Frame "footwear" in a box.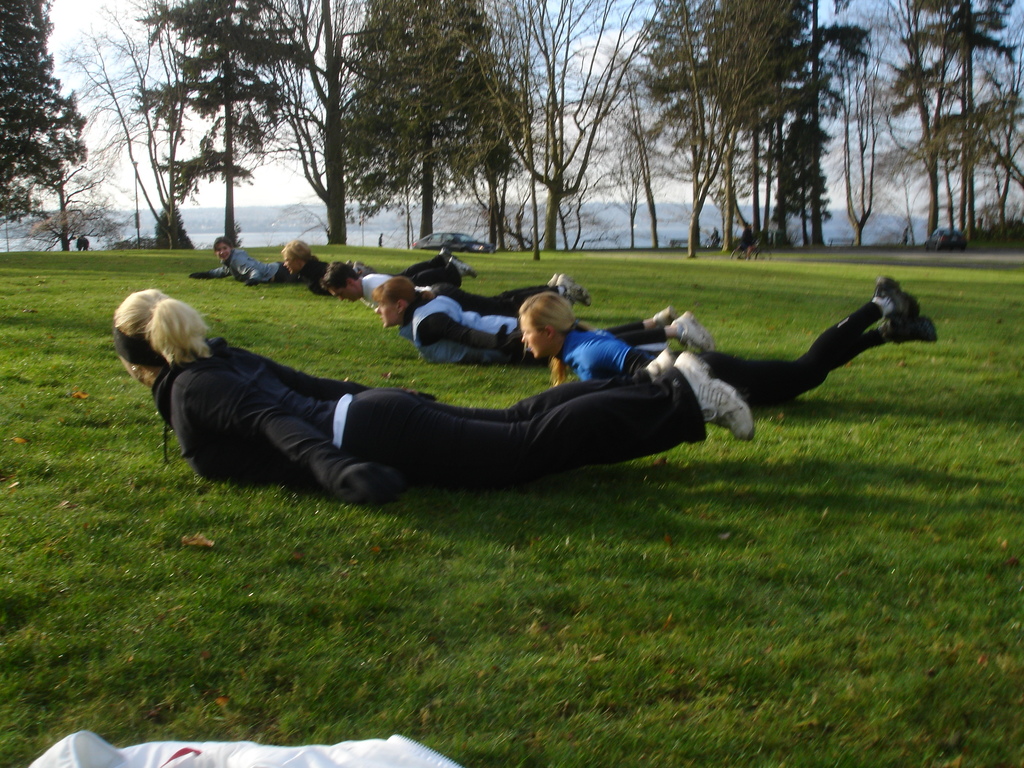
x1=645, y1=341, x2=675, y2=383.
